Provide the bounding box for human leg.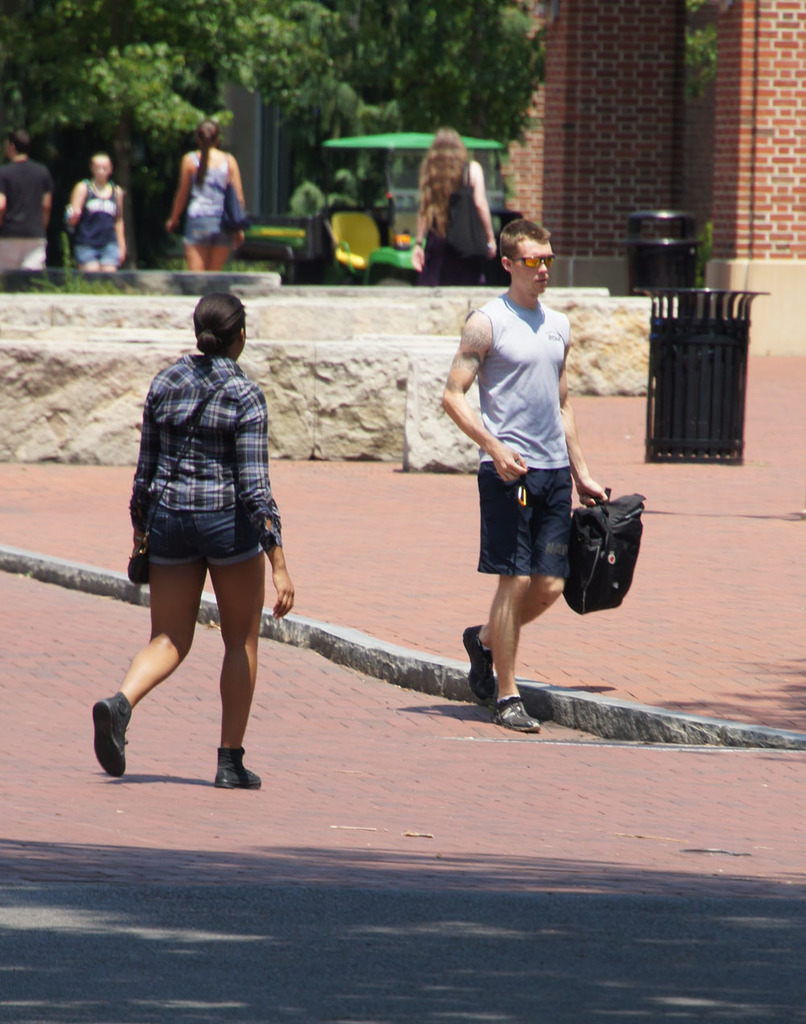
pyautogui.locateOnScreen(199, 208, 238, 271).
